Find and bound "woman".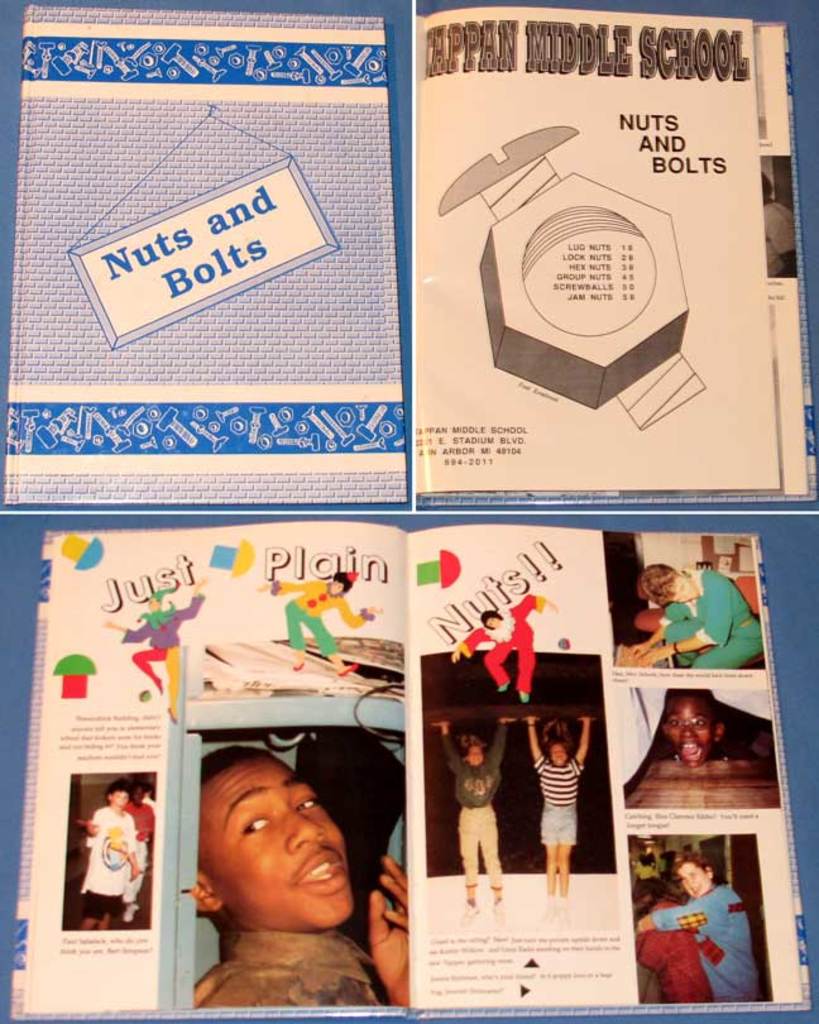
Bound: region(634, 877, 715, 1004).
